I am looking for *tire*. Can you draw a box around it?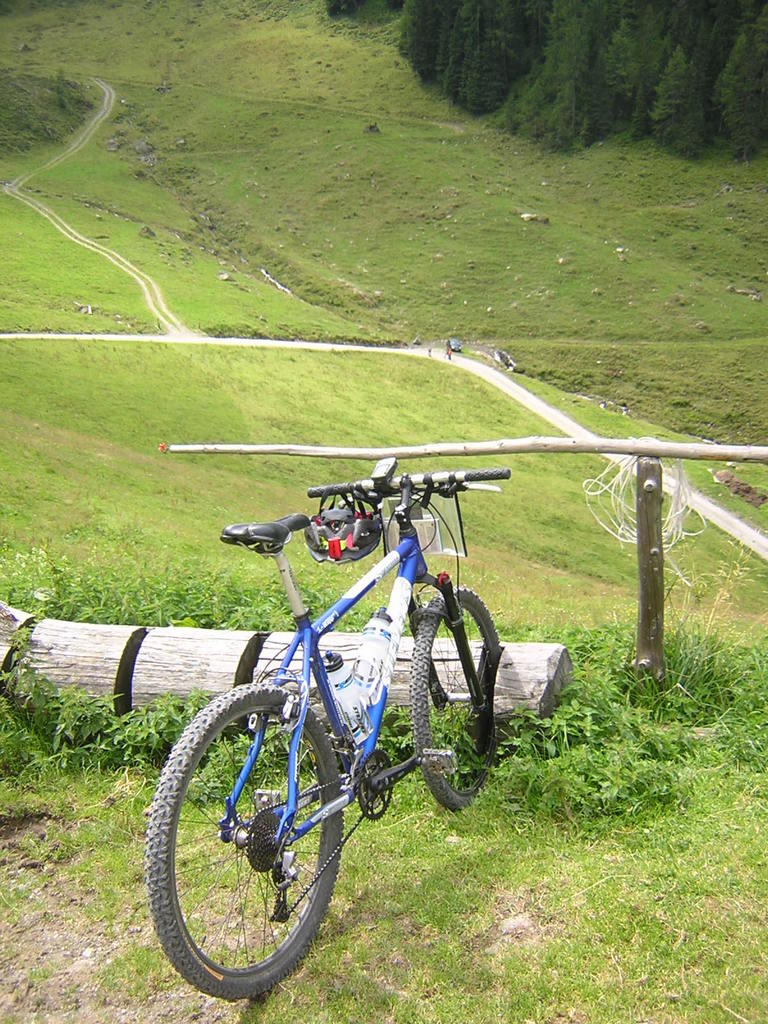
Sure, the bounding box is {"x1": 410, "y1": 583, "x2": 501, "y2": 809}.
